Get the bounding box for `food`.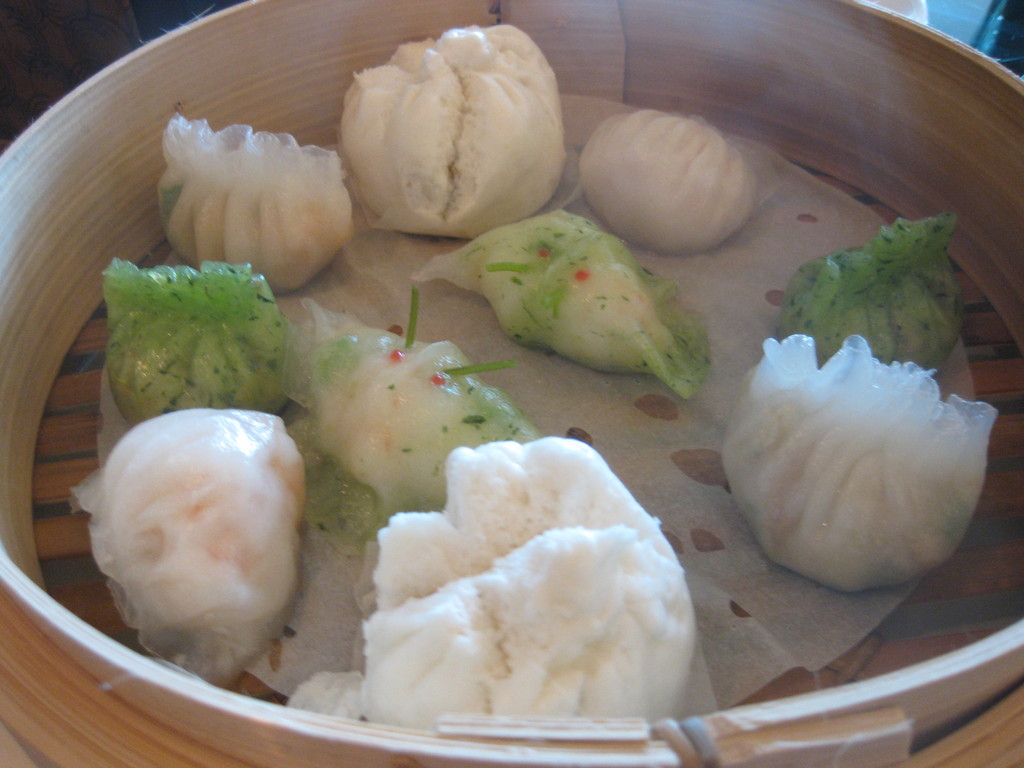
box=[110, 254, 287, 437].
